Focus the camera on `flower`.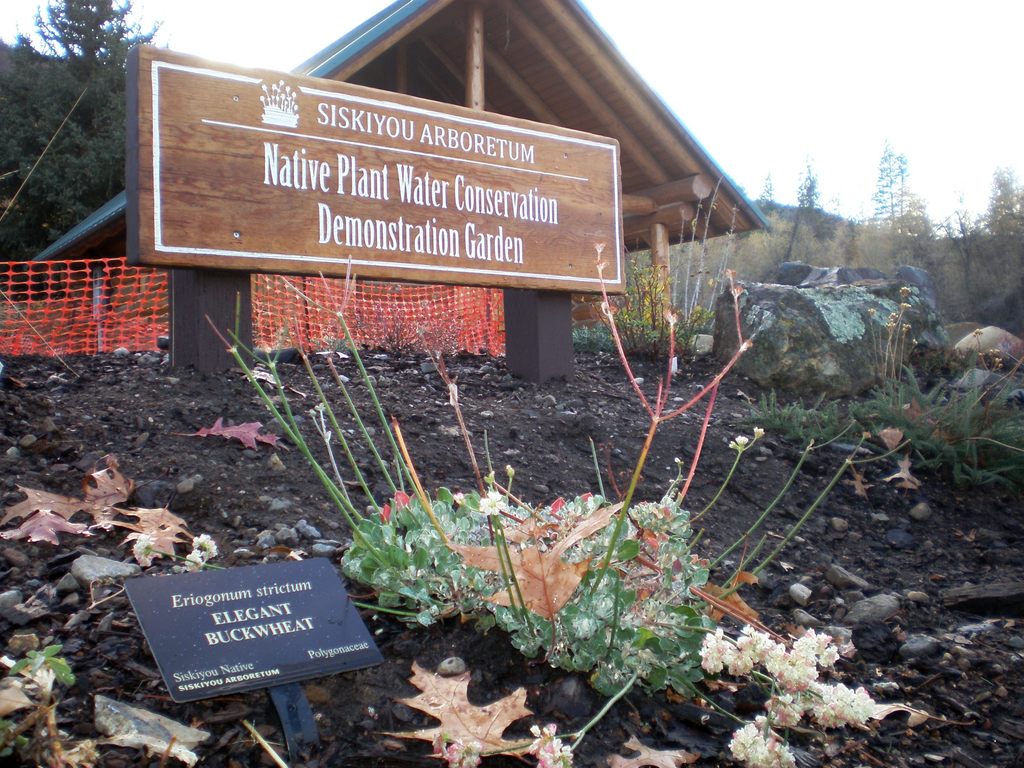
Focus region: [131, 529, 157, 563].
